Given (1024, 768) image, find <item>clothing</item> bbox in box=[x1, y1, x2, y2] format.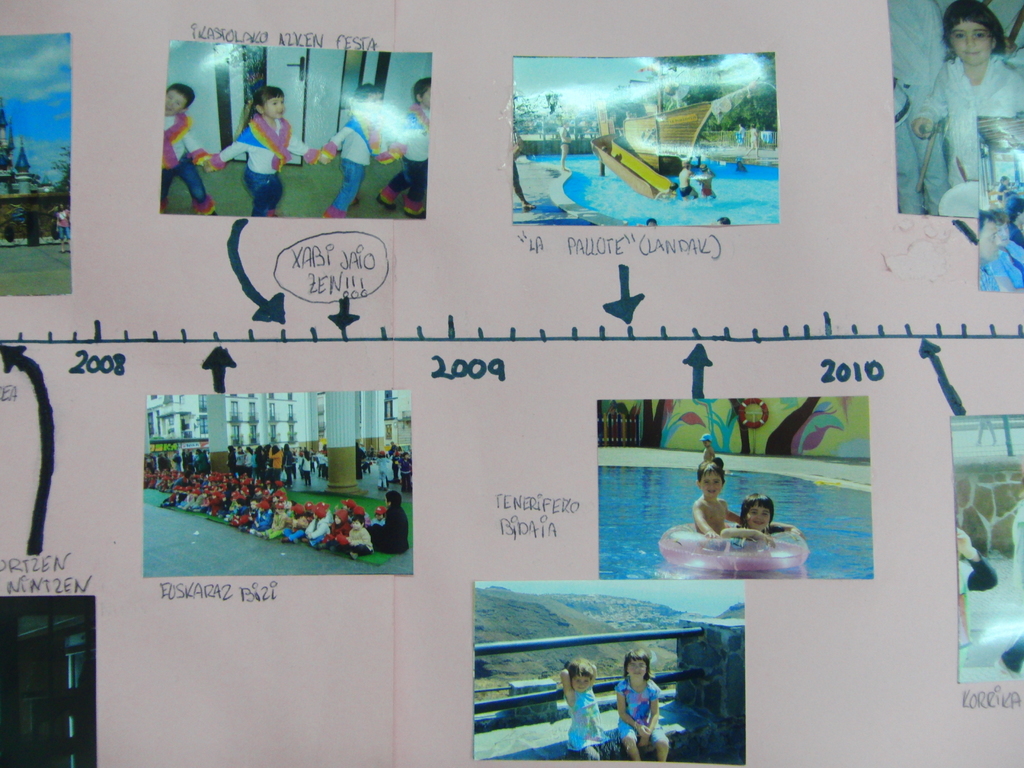
box=[1004, 634, 1023, 677].
